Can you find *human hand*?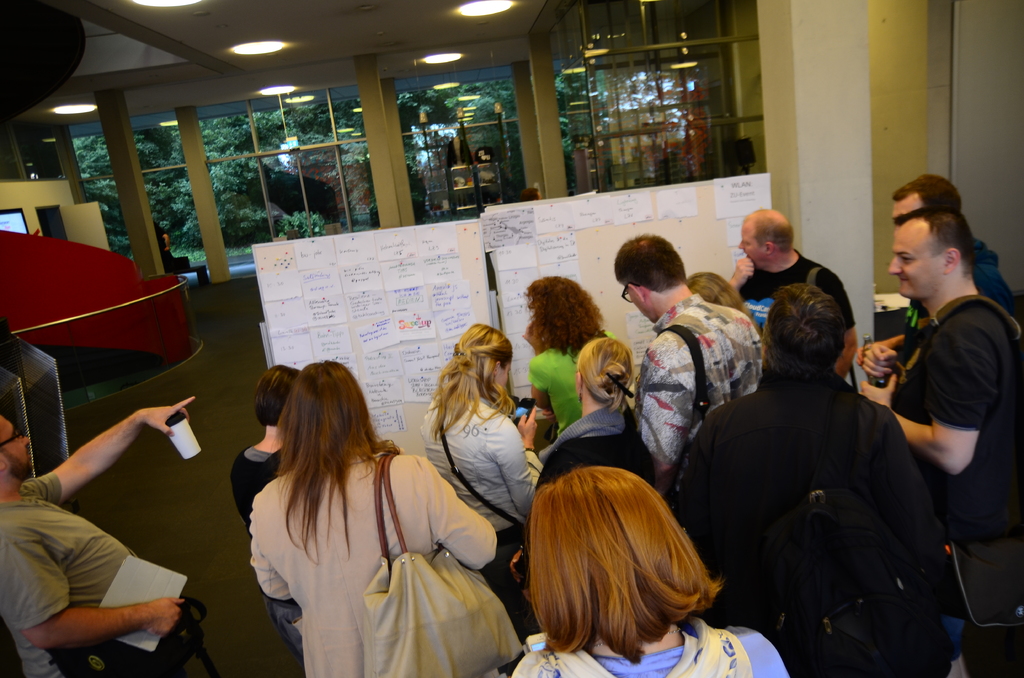
Yes, bounding box: BBox(518, 406, 541, 444).
